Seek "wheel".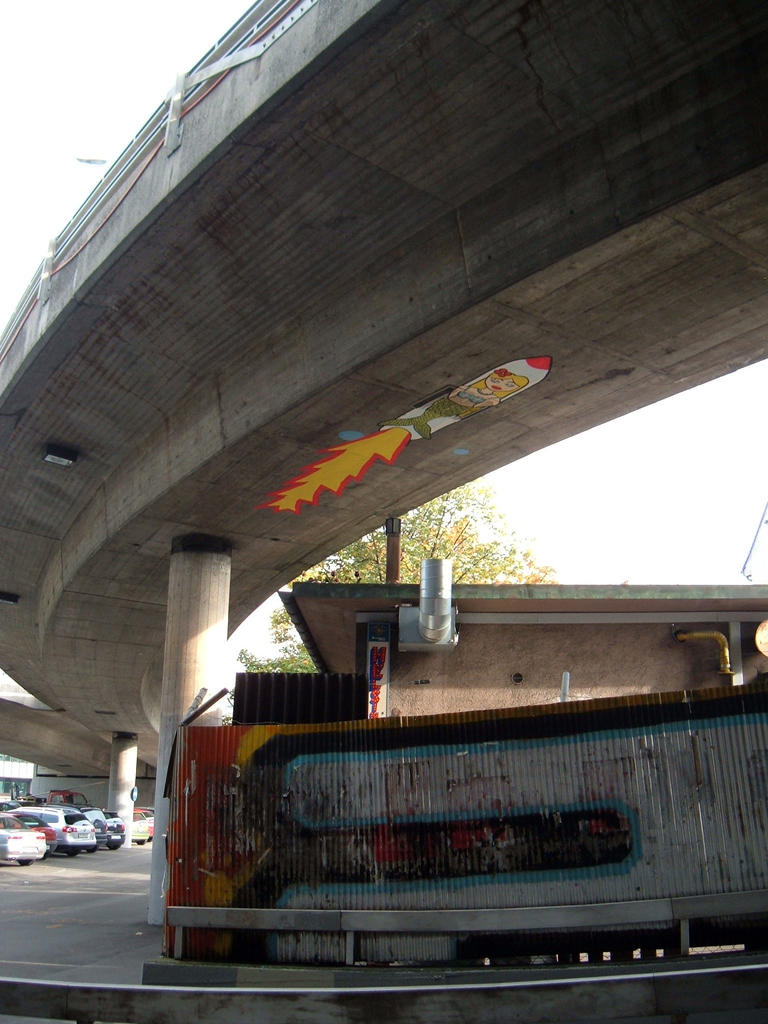
rect(107, 840, 128, 854).
